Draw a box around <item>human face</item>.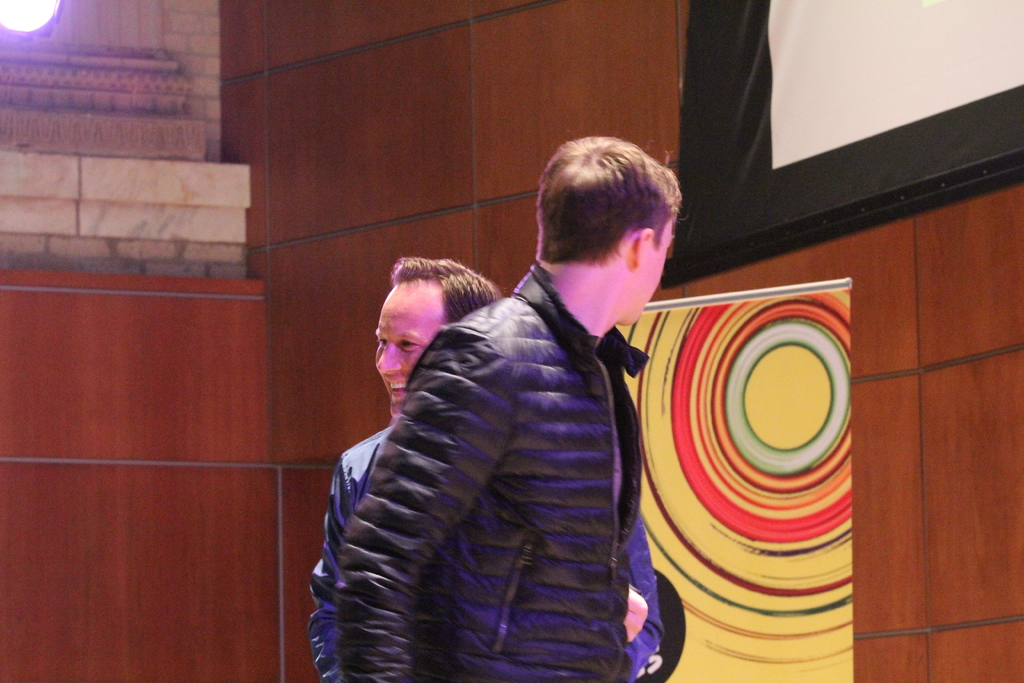
<region>374, 281, 449, 419</region>.
